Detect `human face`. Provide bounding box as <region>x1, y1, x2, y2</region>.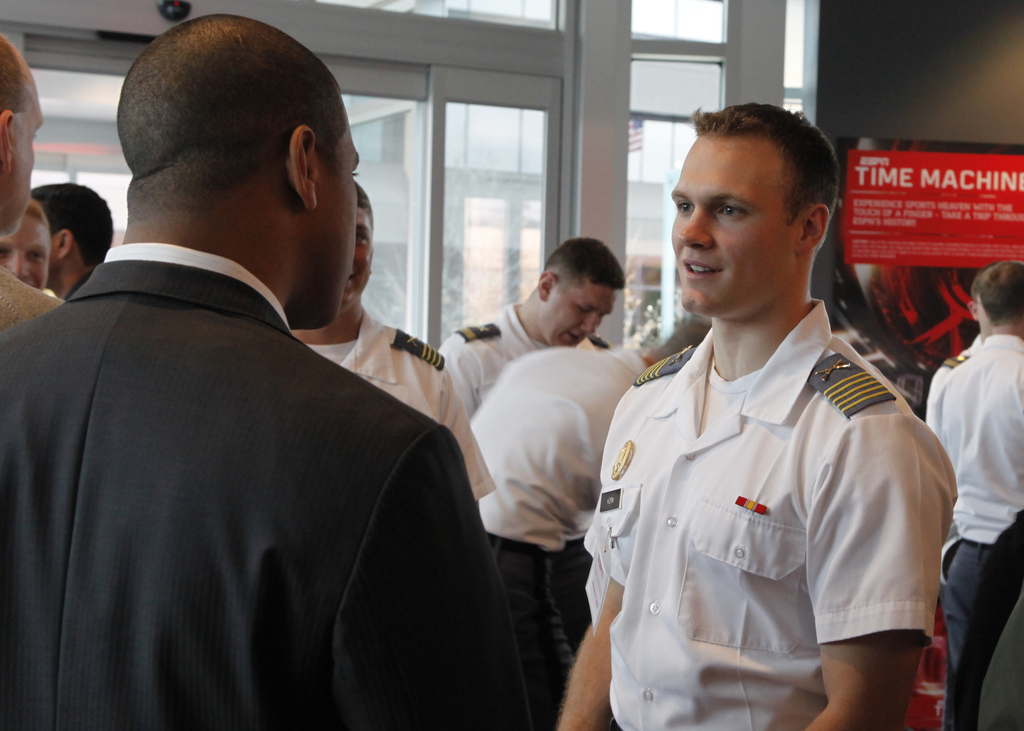
<region>548, 282, 611, 344</region>.
